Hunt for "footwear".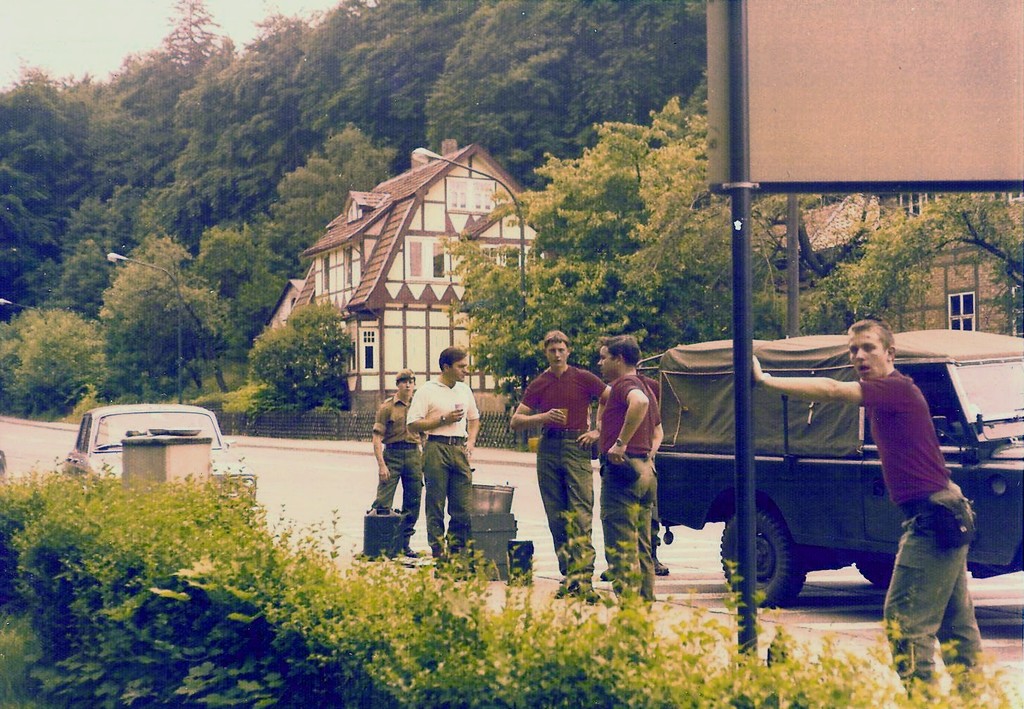
Hunted down at 652 545 669 571.
